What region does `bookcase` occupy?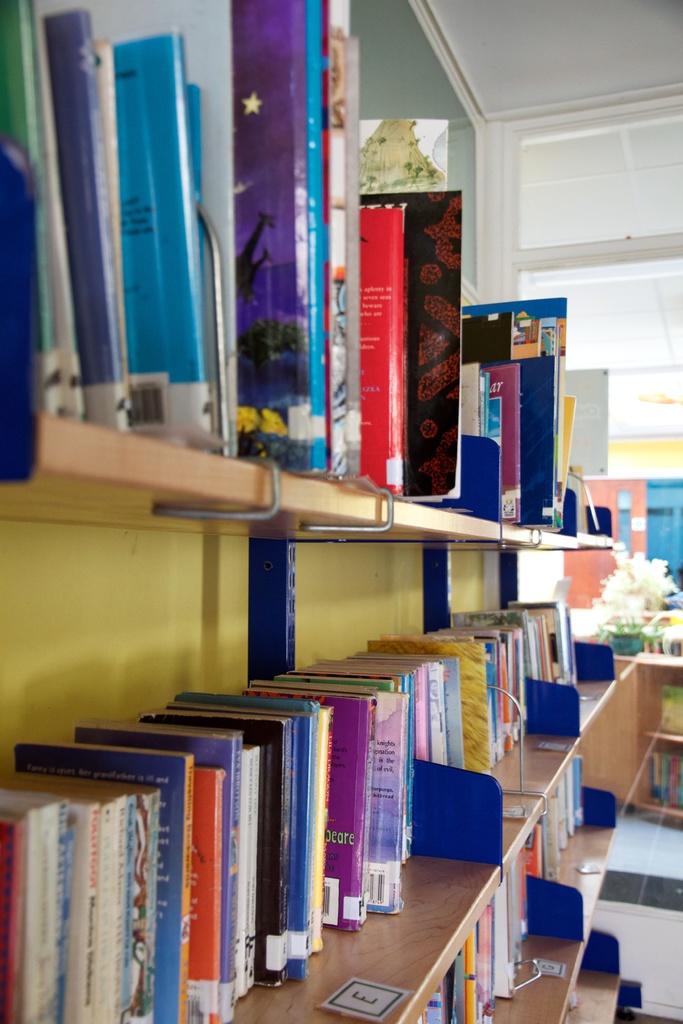
{"x1": 0, "y1": 0, "x2": 639, "y2": 1023}.
